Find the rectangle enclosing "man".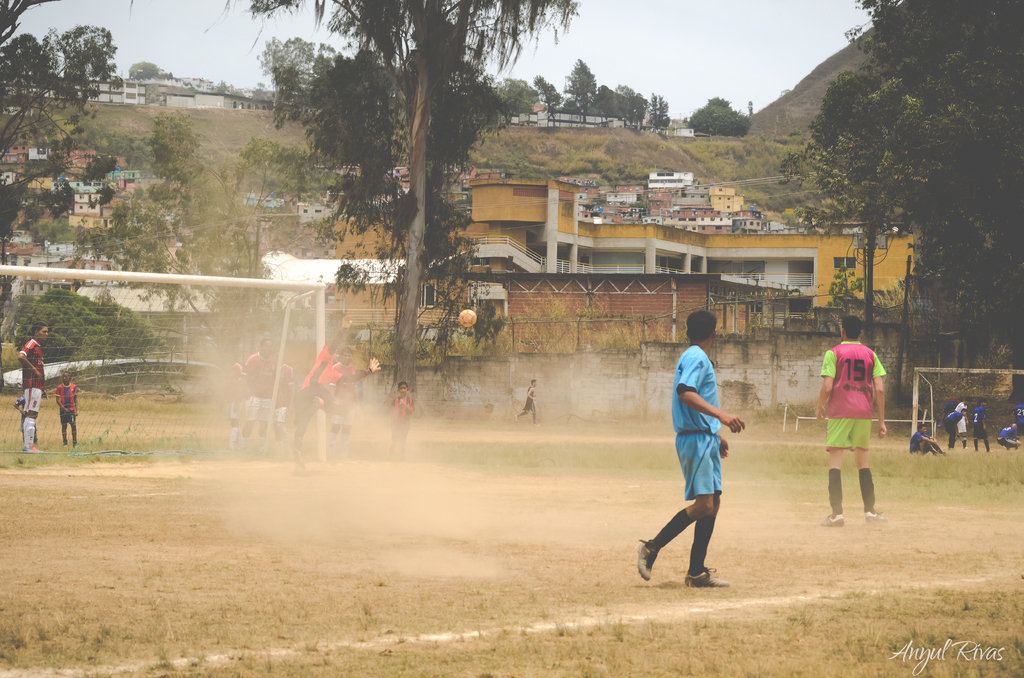
region(652, 320, 746, 593).
